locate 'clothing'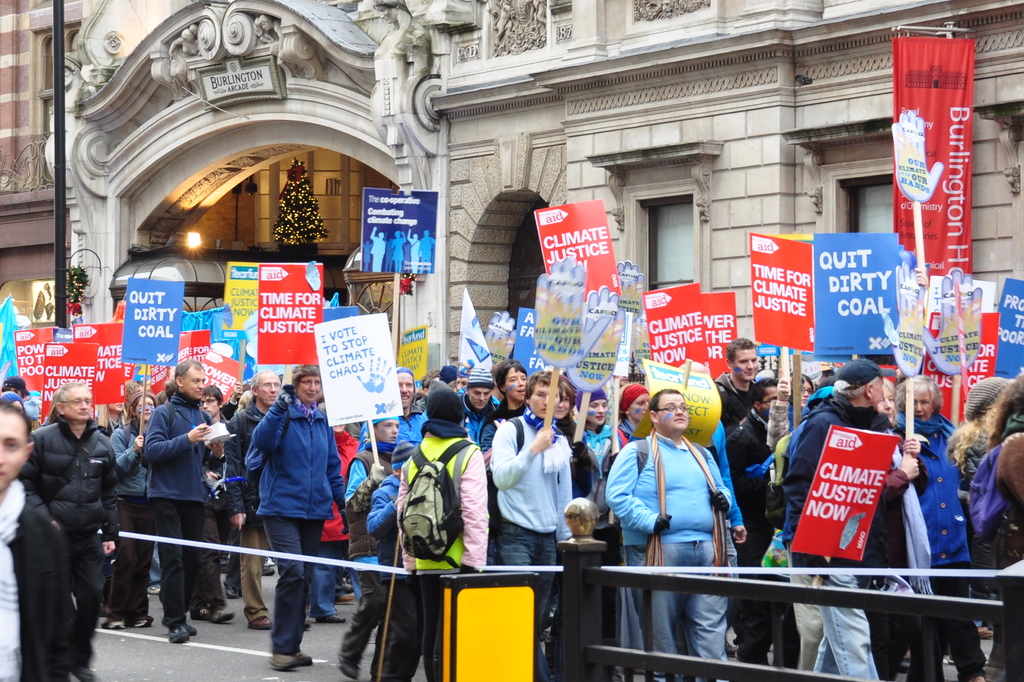
Rect(460, 366, 502, 448)
